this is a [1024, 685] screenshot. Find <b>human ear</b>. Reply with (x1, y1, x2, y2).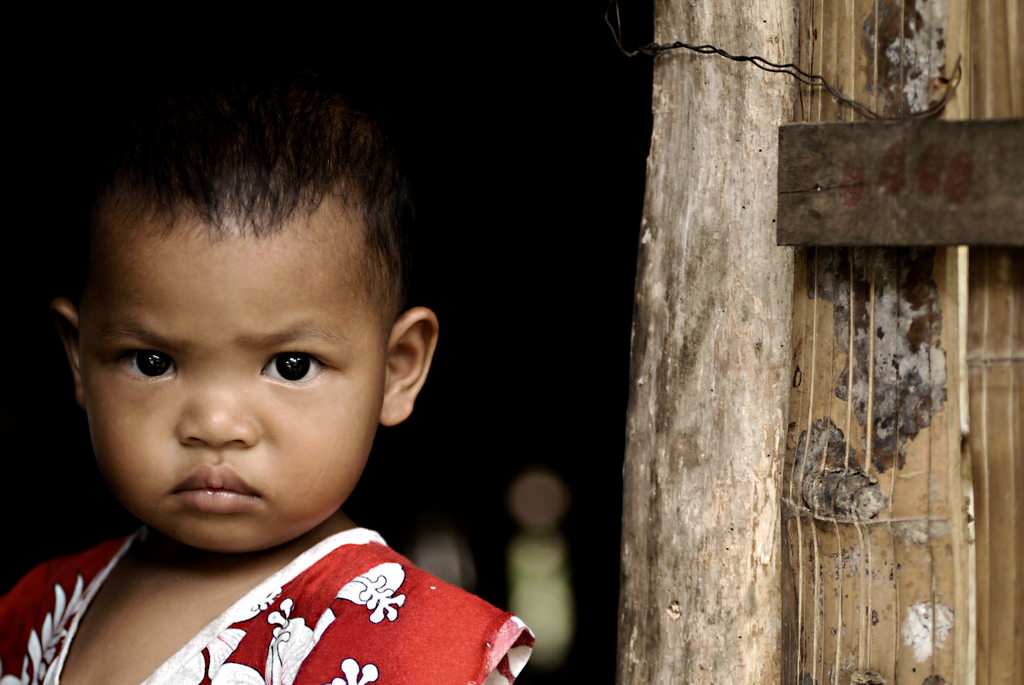
(51, 298, 83, 398).
